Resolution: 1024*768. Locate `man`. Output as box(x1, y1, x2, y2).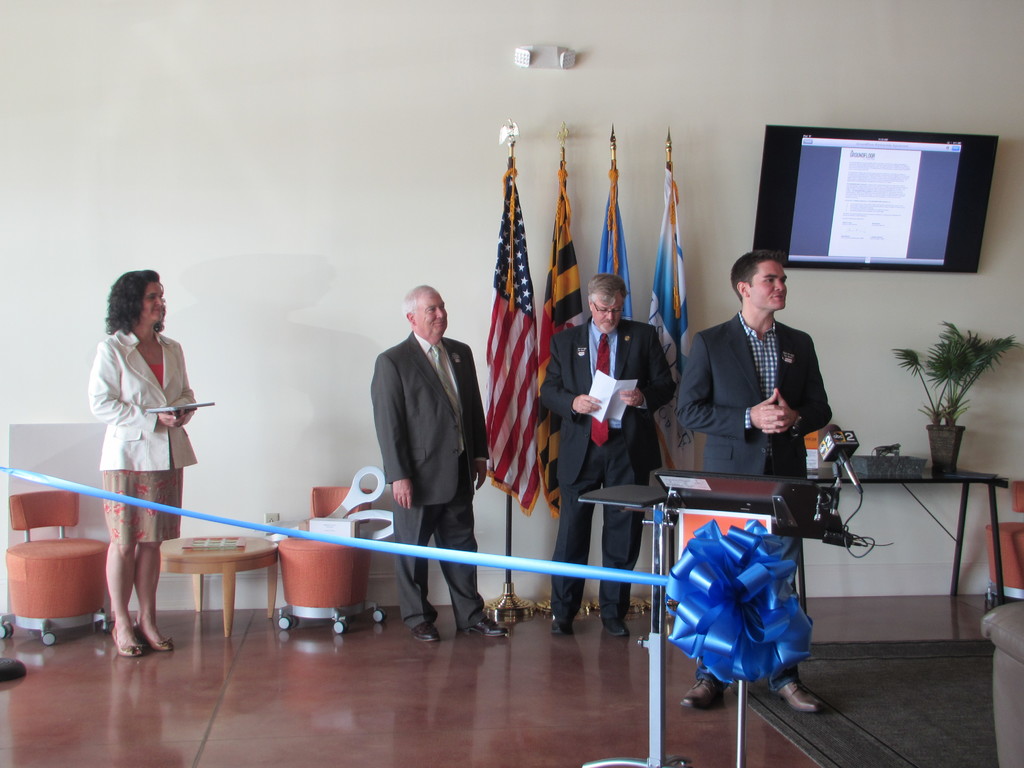
box(678, 252, 826, 717).
